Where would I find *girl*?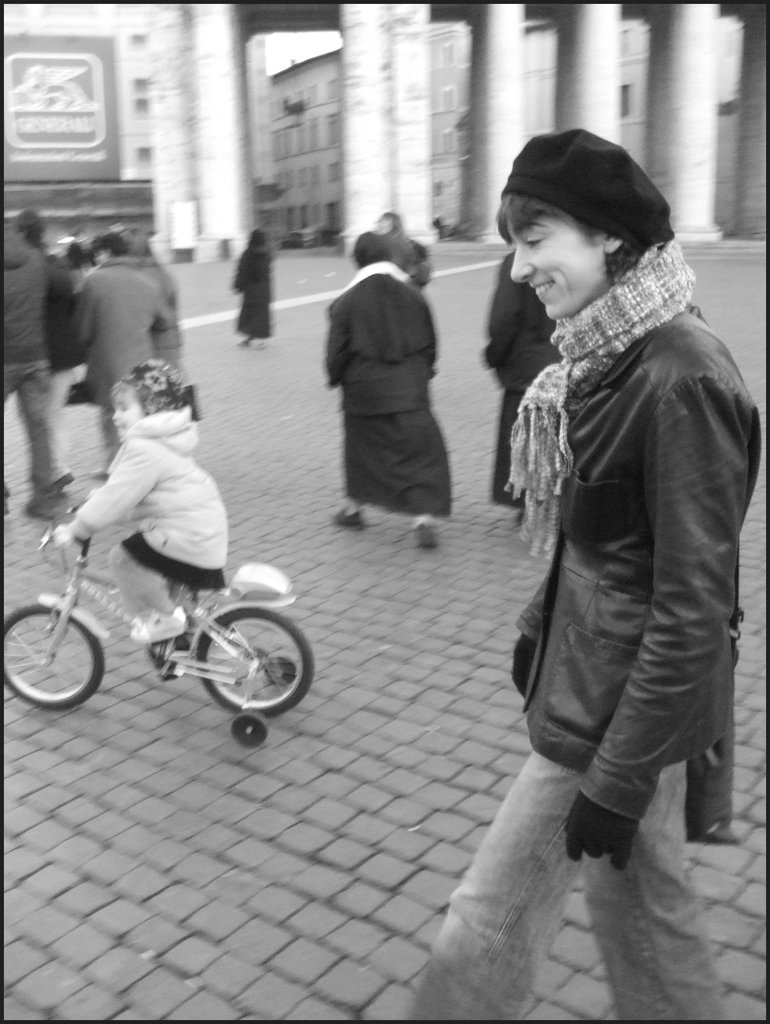
At (x1=51, y1=358, x2=230, y2=655).
